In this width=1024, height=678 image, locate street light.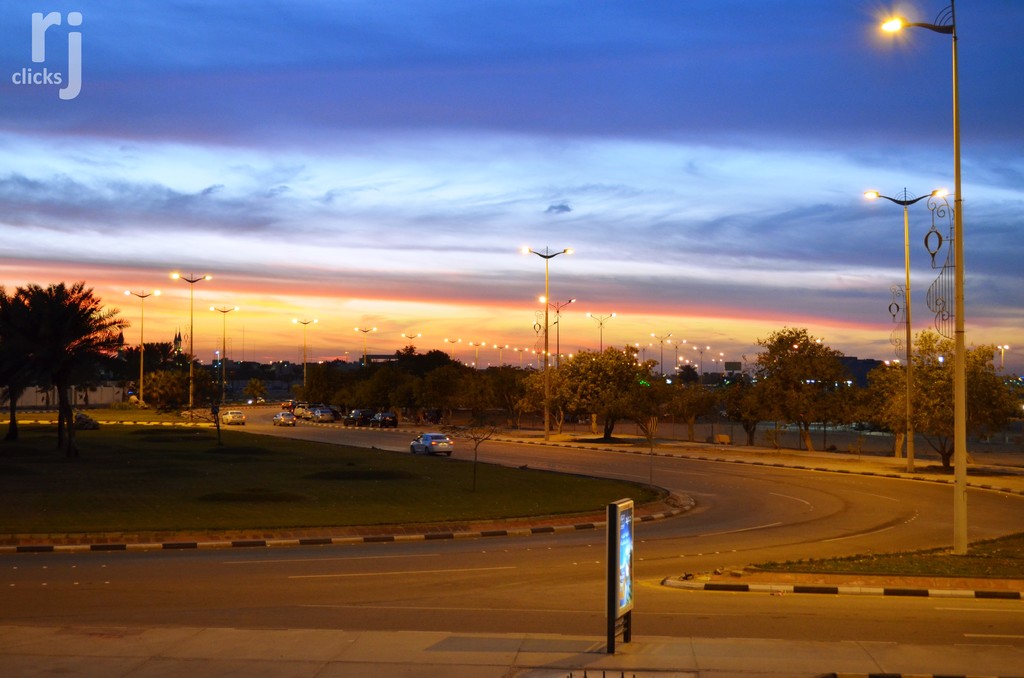
Bounding box: 707 355 727 371.
